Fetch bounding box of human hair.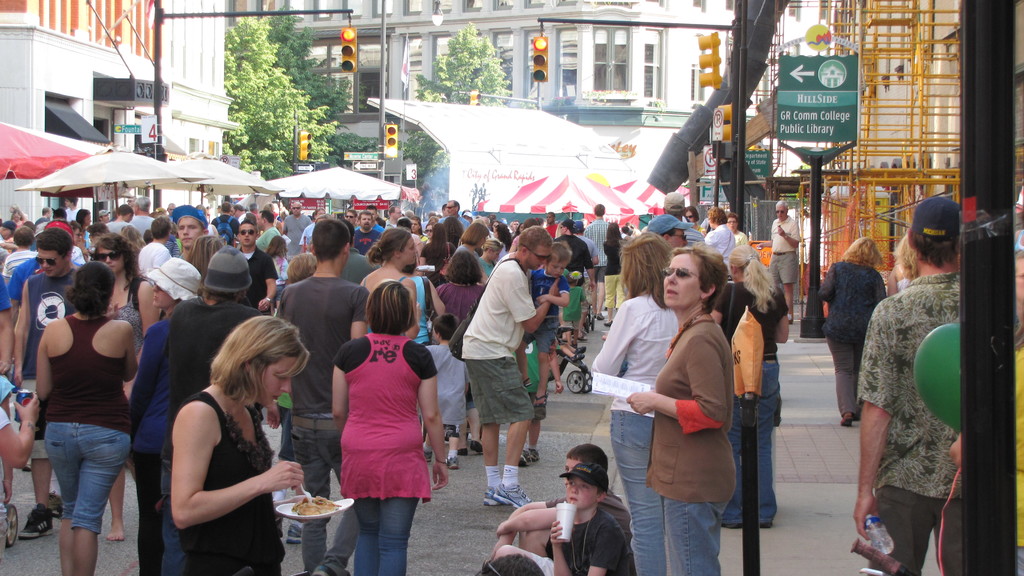
Bbox: 589 200 607 222.
